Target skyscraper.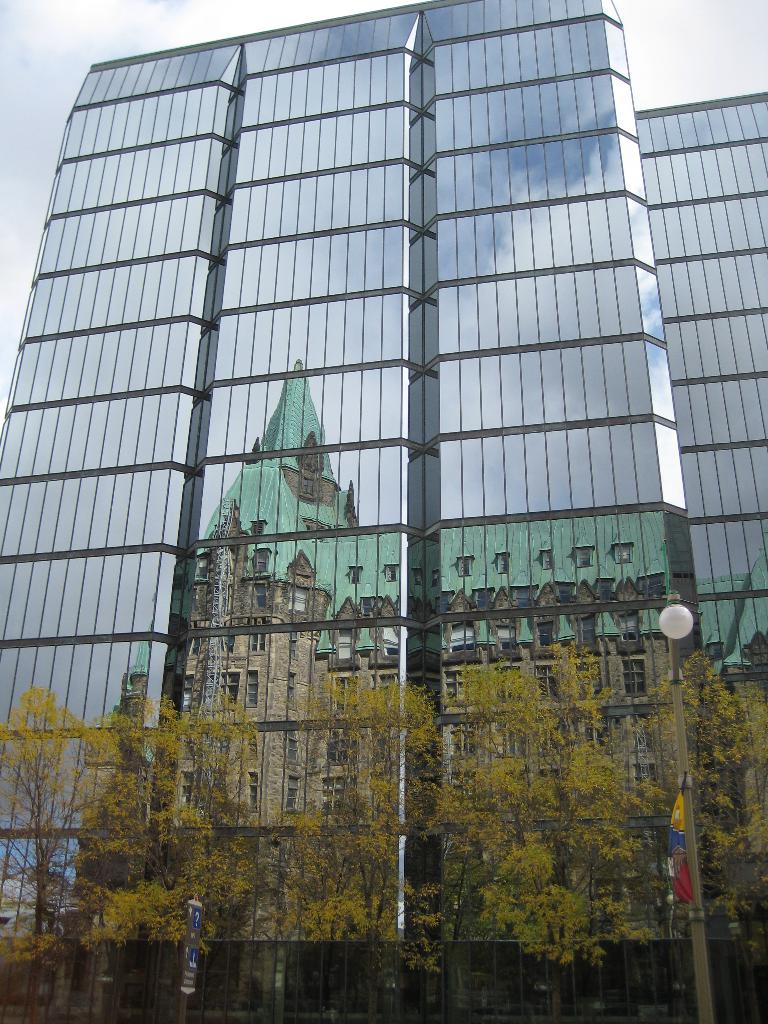
Target region: region(31, 71, 764, 1023).
